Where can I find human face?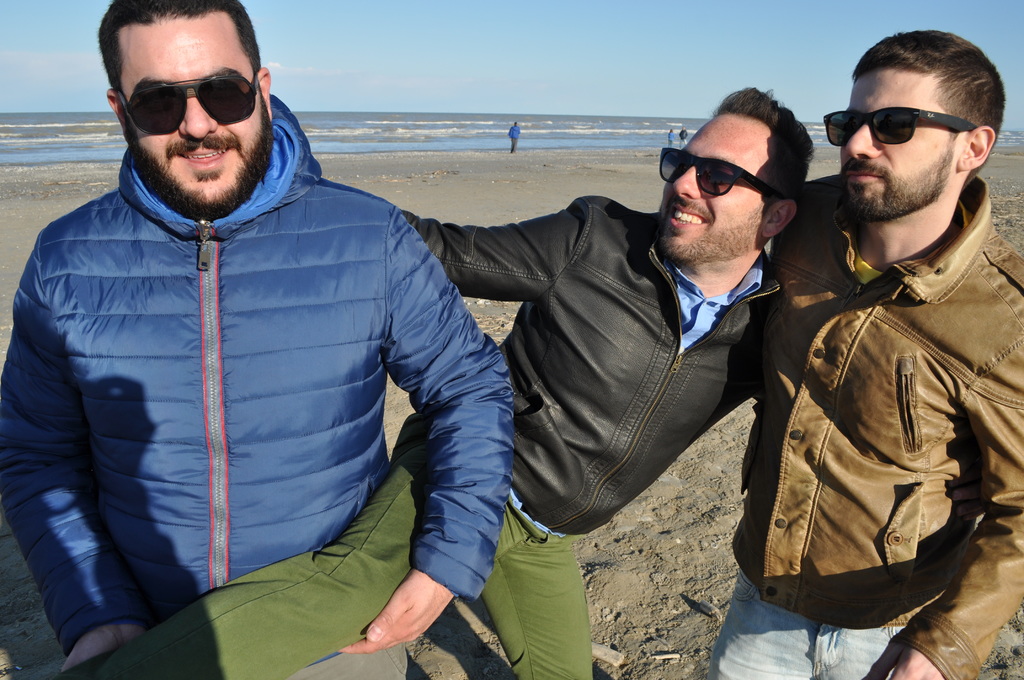
You can find it at locate(666, 124, 766, 254).
